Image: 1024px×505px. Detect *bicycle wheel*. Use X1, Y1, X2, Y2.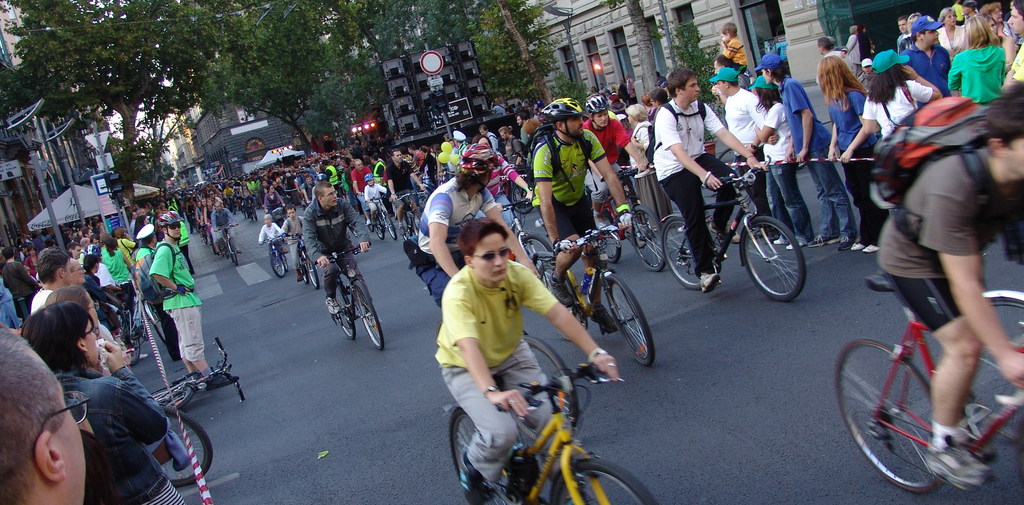
628, 220, 666, 274.
